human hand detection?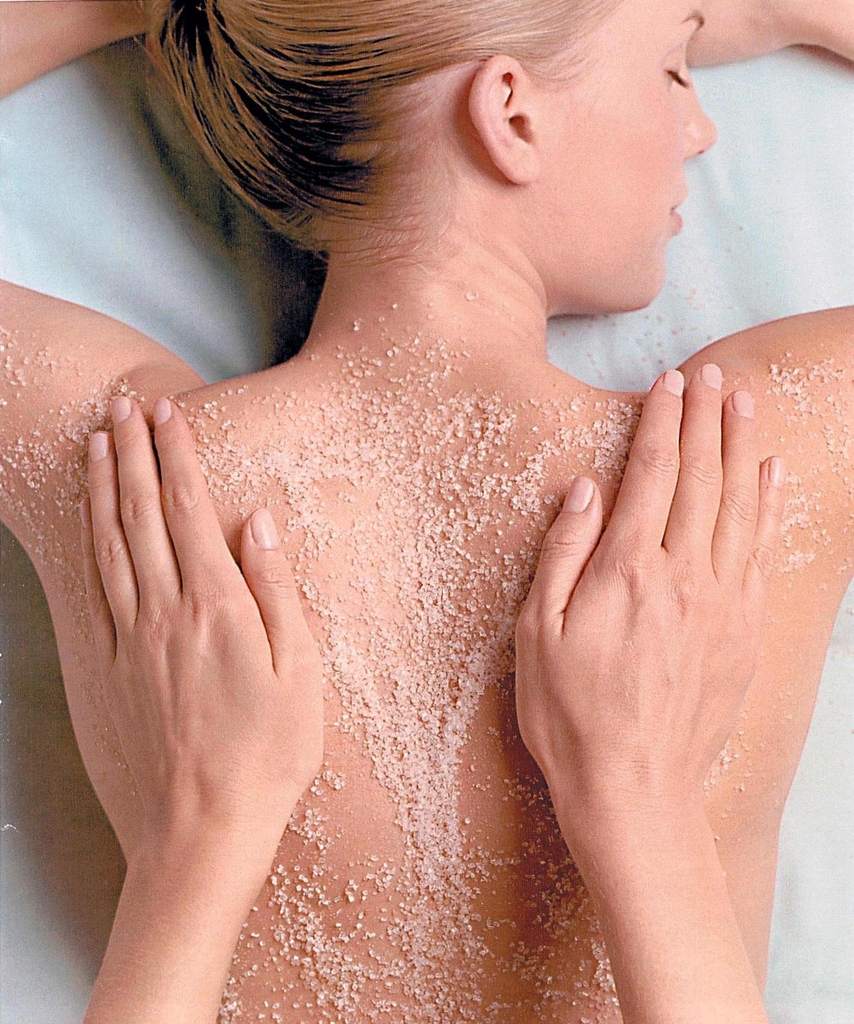
x1=683, y1=0, x2=814, y2=69
